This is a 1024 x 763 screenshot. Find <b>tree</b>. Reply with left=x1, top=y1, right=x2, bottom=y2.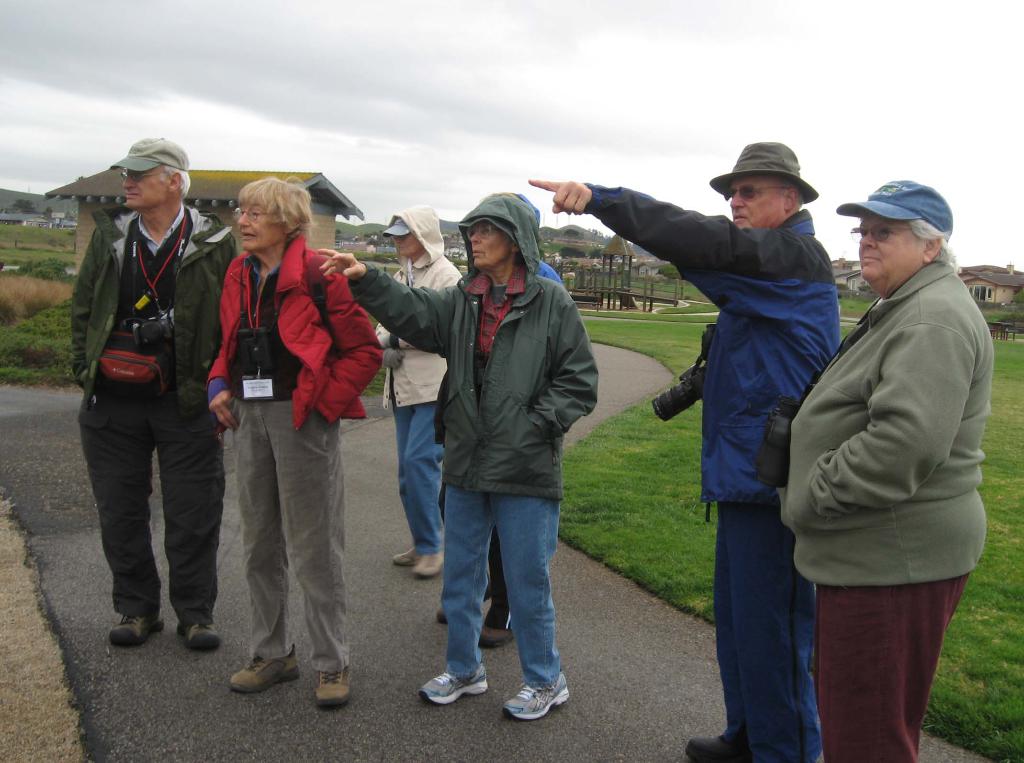
left=60, top=209, right=73, bottom=222.
